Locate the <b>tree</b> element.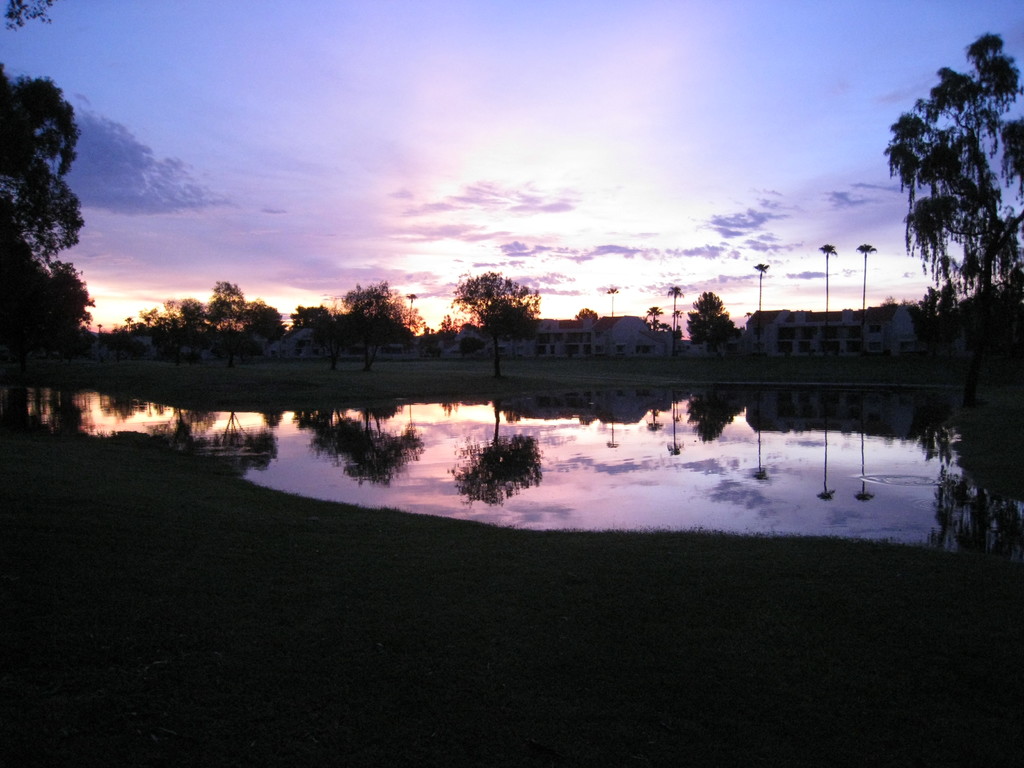
Element bbox: region(116, 260, 292, 358).
